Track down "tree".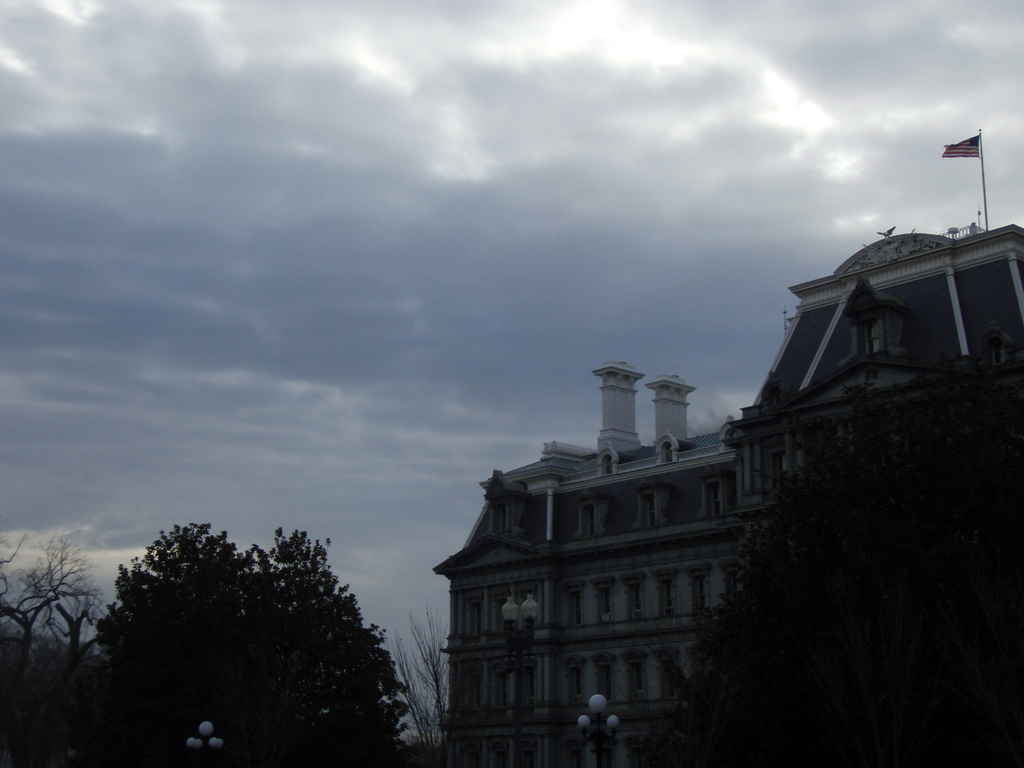
Tracked to l=609, t=380, r=1022, b=767.
